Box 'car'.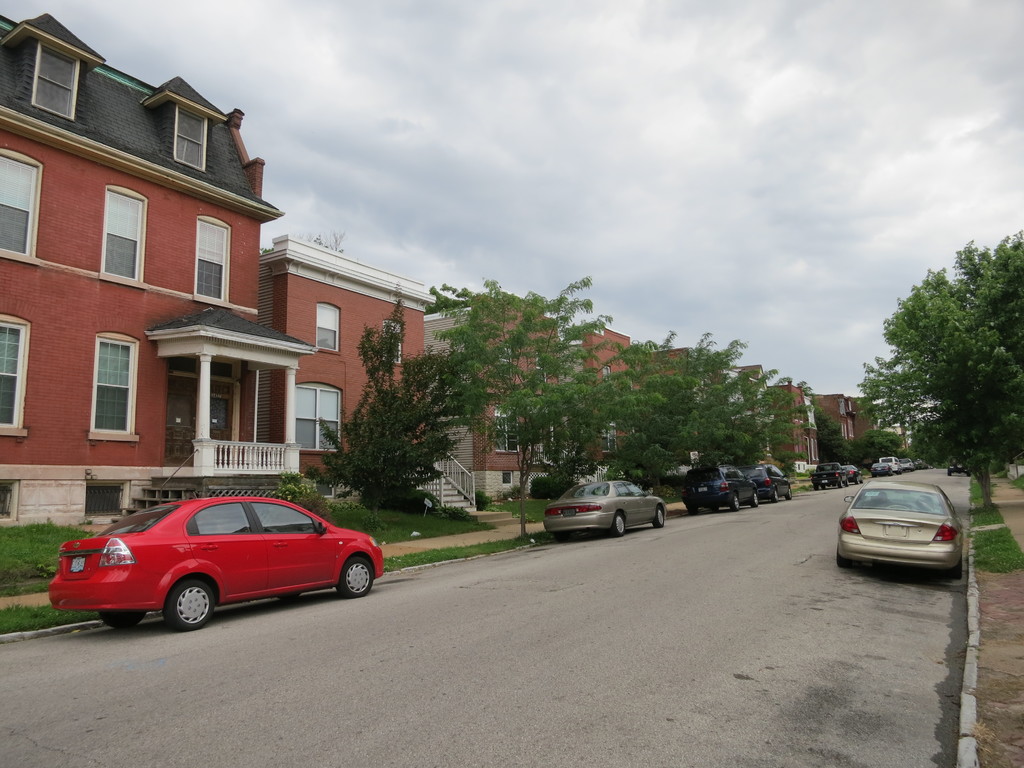
[683, 466, 756, 512].
